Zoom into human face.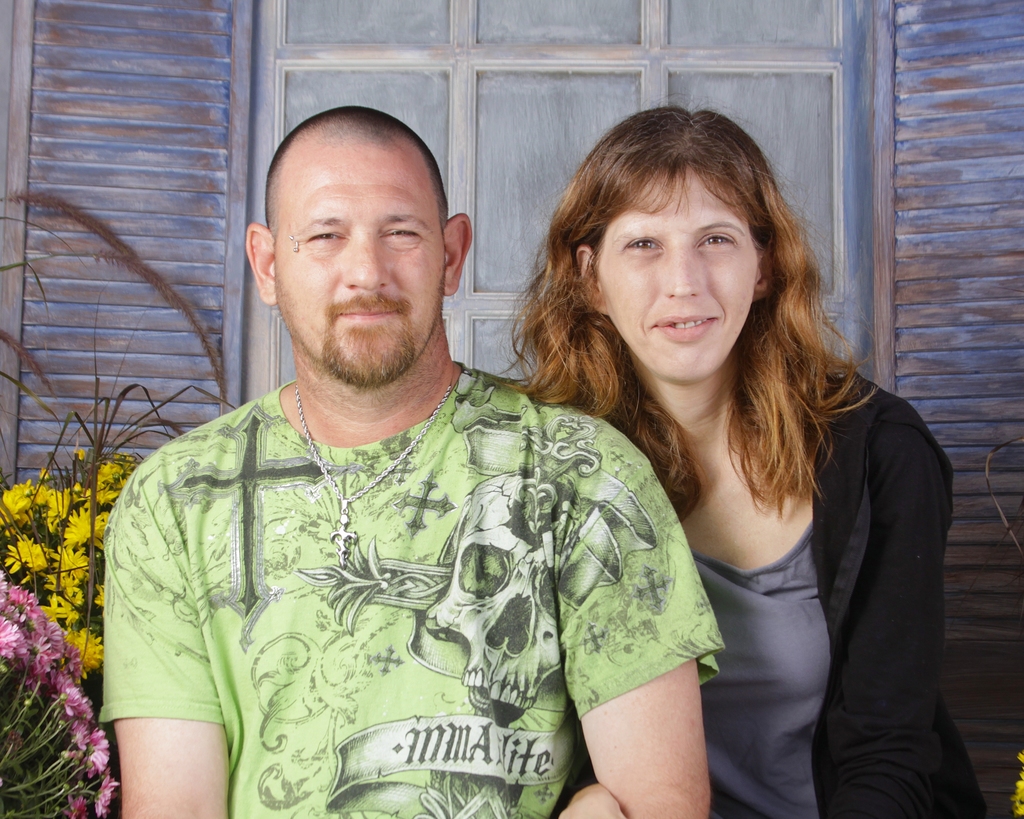
Zoom target: x1=596 y1=170 x2=758 y2=383.
